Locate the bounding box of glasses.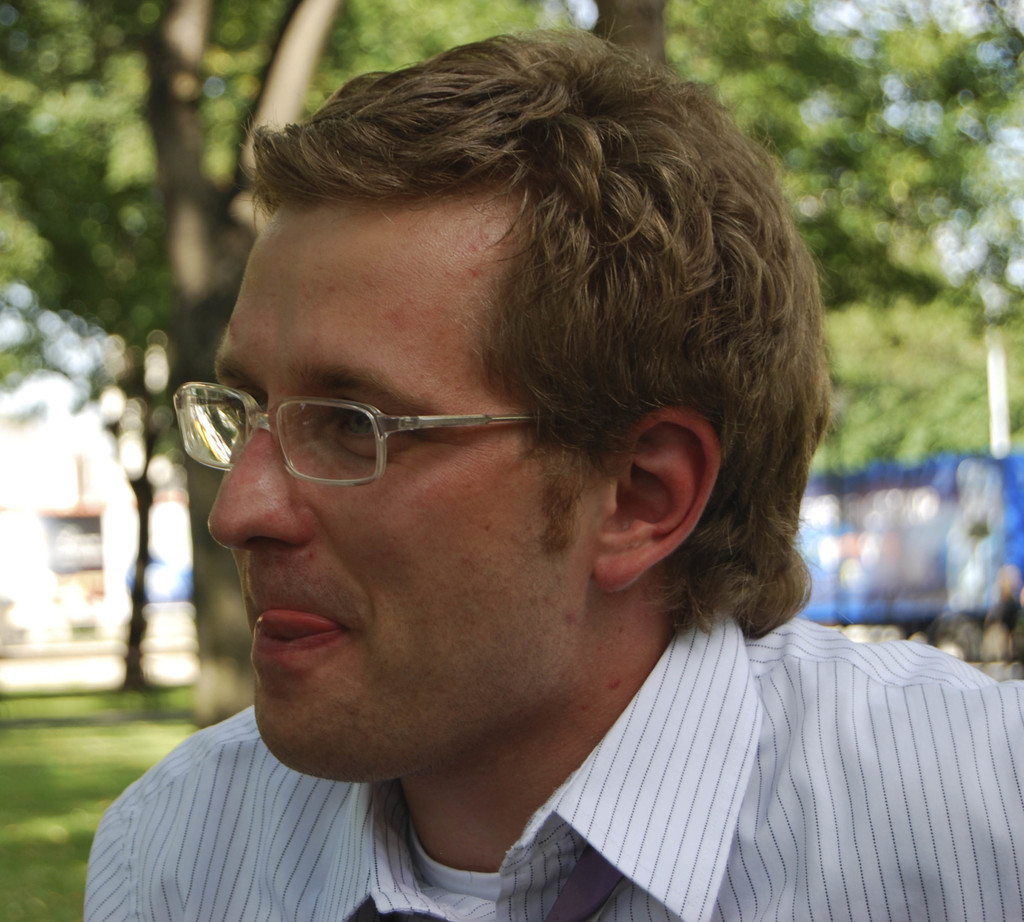
Bounding box: locate(173, 384, 570, 483).
